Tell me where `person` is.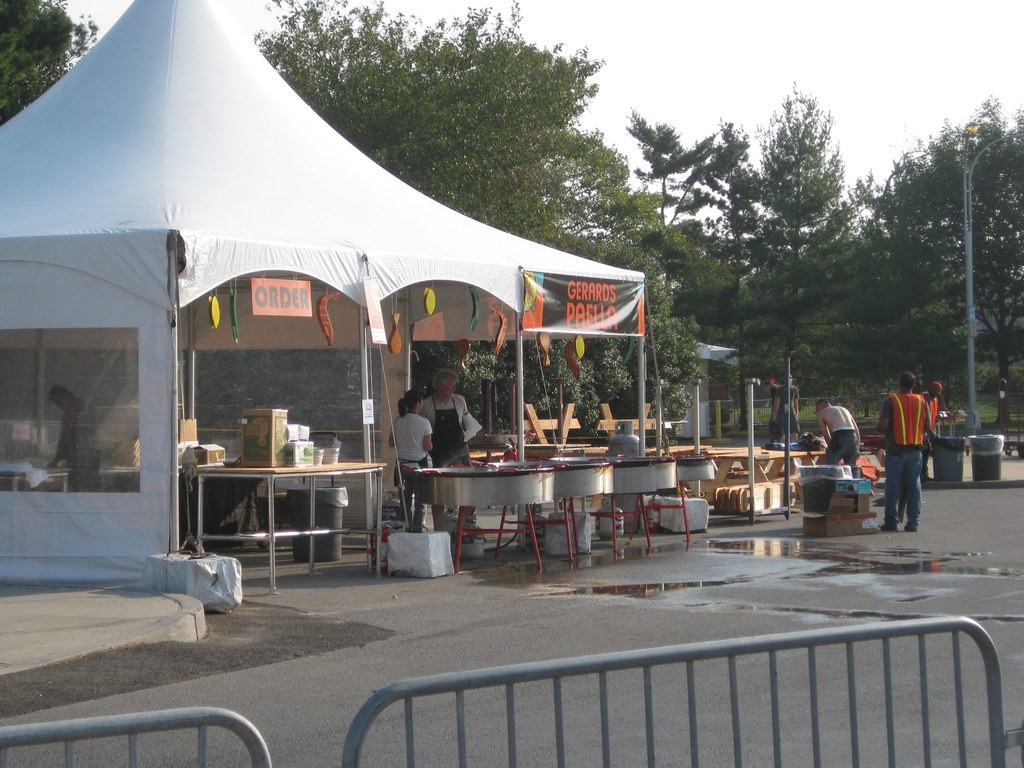
`person` is at [x1=884, y1=364, x2=941, y2=538].
